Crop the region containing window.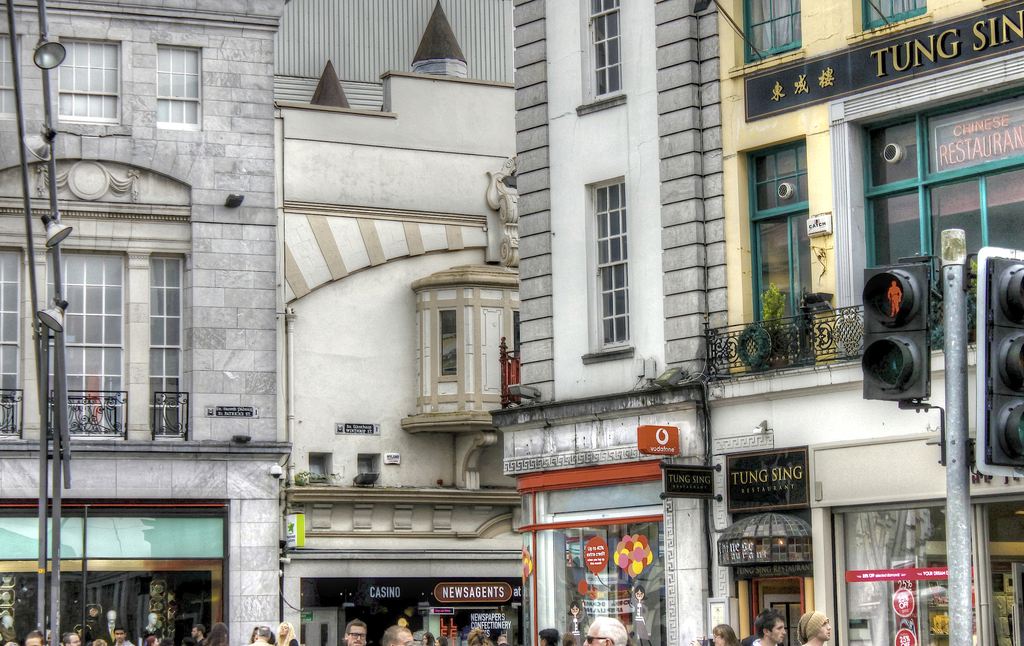
Crop region: <bbox>156, 40, 205, 130</bbox>.
